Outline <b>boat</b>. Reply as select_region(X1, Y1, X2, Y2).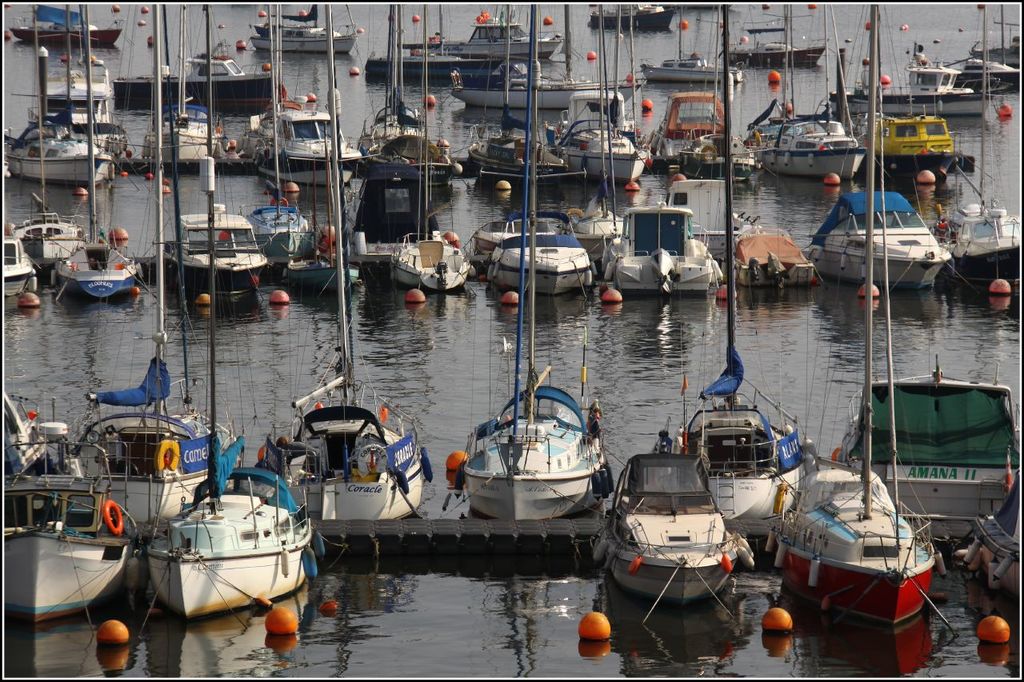
select_region(862, 101, 975, 191).
